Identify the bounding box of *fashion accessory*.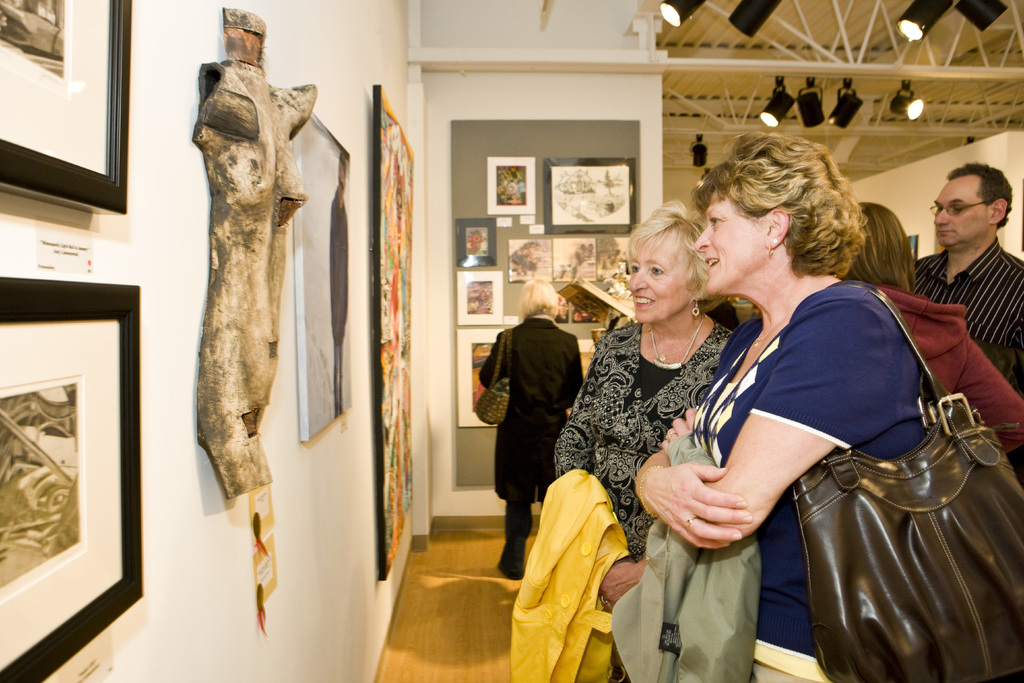
Rect(473, 324, 514, 425).
